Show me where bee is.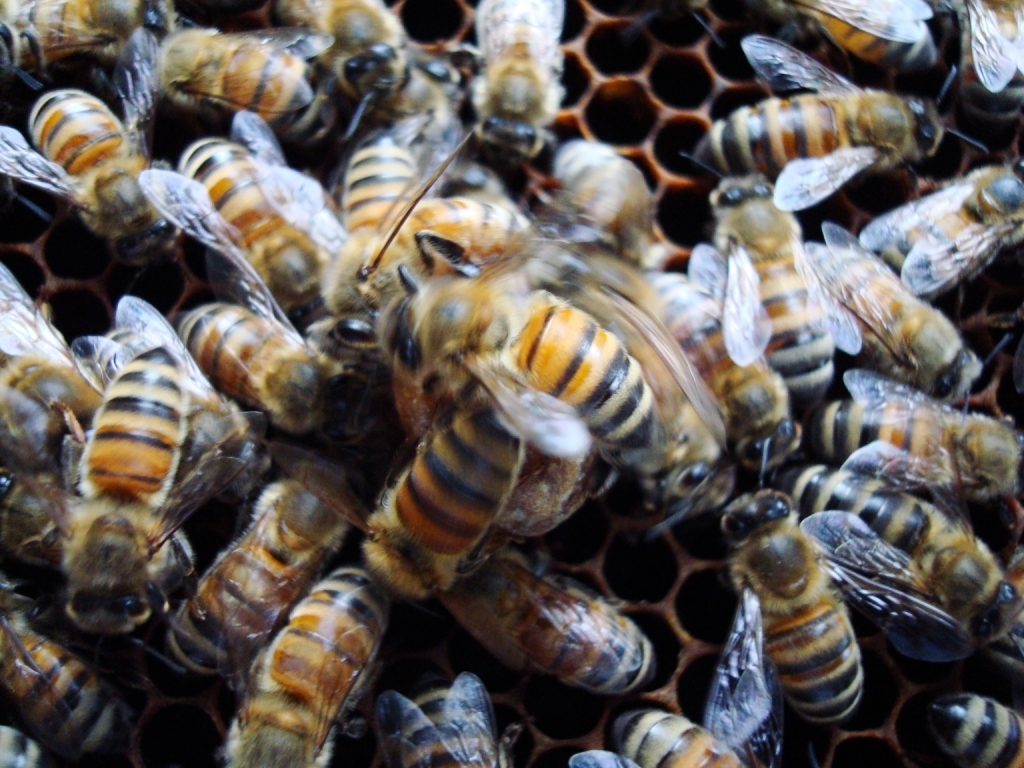
bee is at left=182, top=108, right=348, bottom=302.
